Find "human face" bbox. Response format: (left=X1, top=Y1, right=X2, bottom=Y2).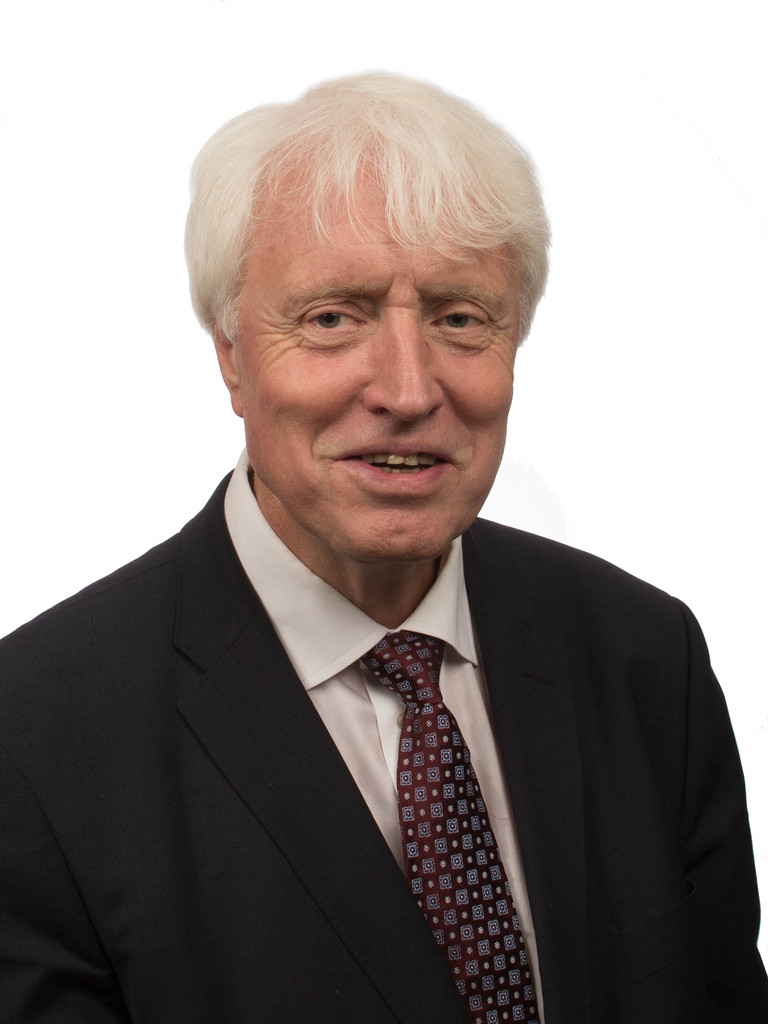
(left=232, top=131, right=526, bottom=573).
